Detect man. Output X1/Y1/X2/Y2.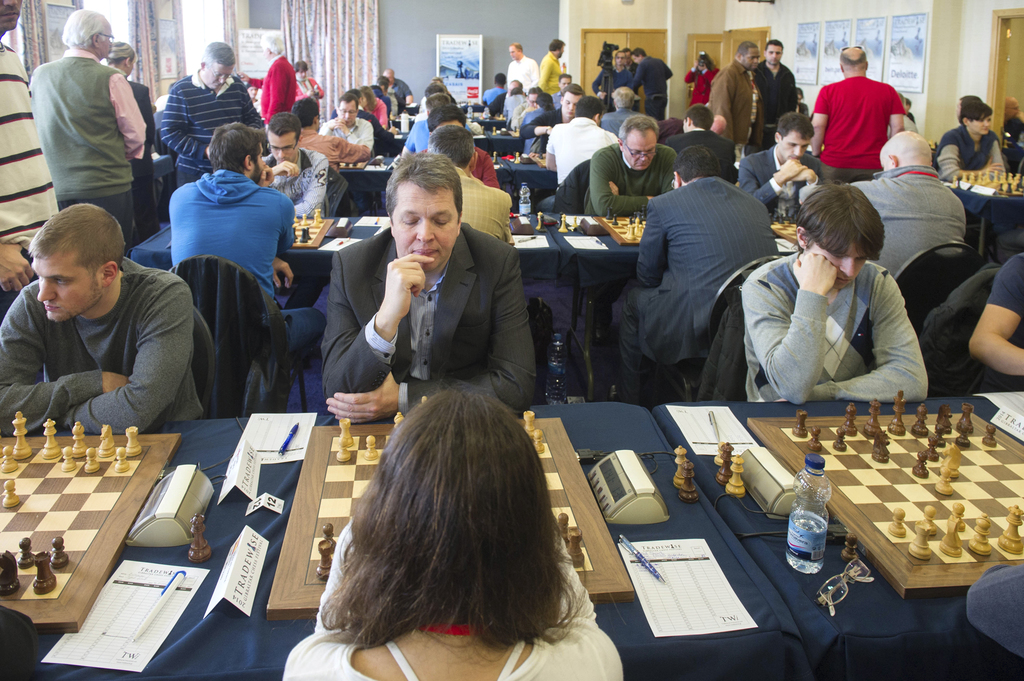
633/48/673/118.
